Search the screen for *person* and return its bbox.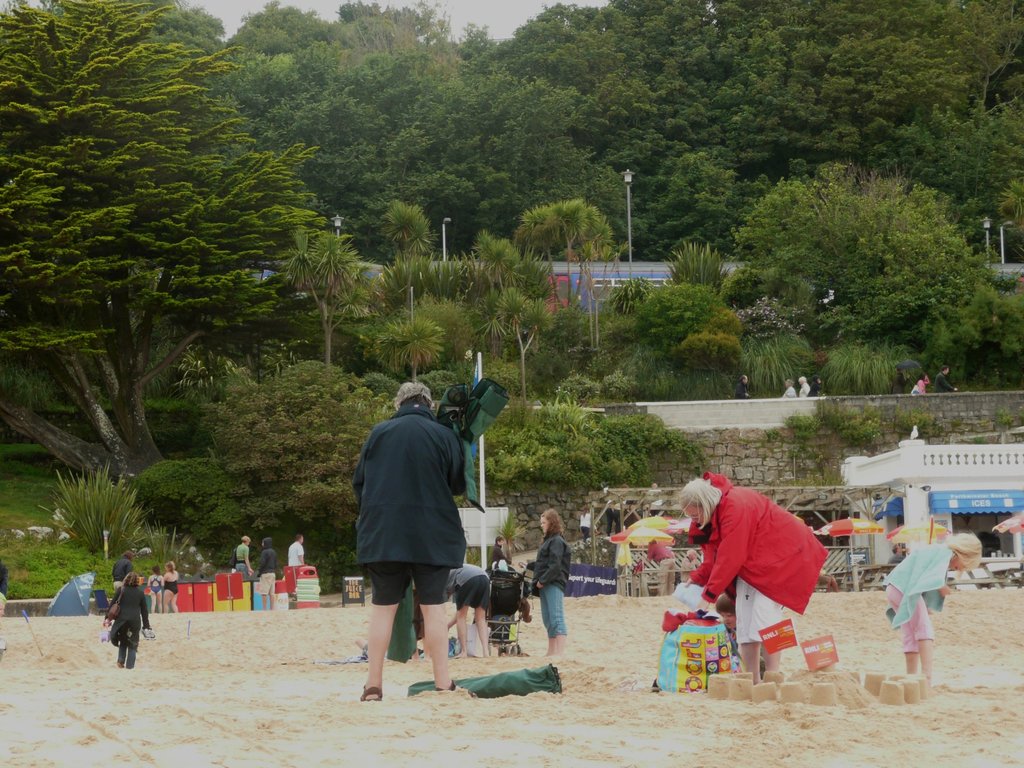
Found: <bbox>809, 373, 825, 395</bbox>.
